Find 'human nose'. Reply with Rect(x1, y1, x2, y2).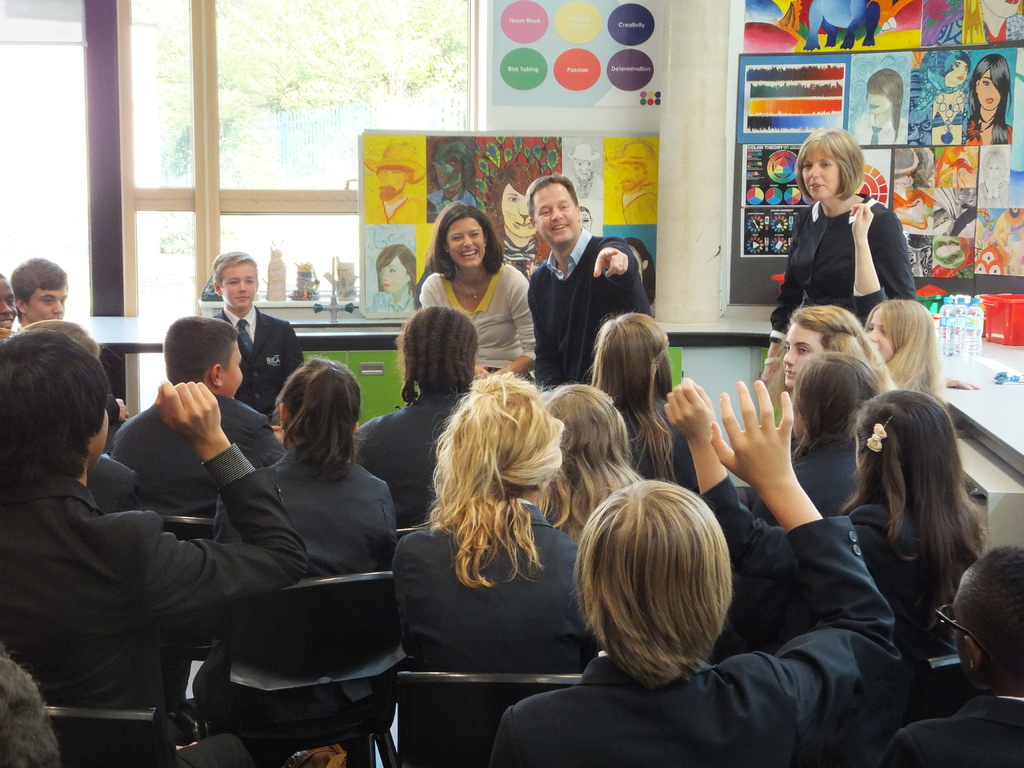
Rect(0, 304, 13, 317).
